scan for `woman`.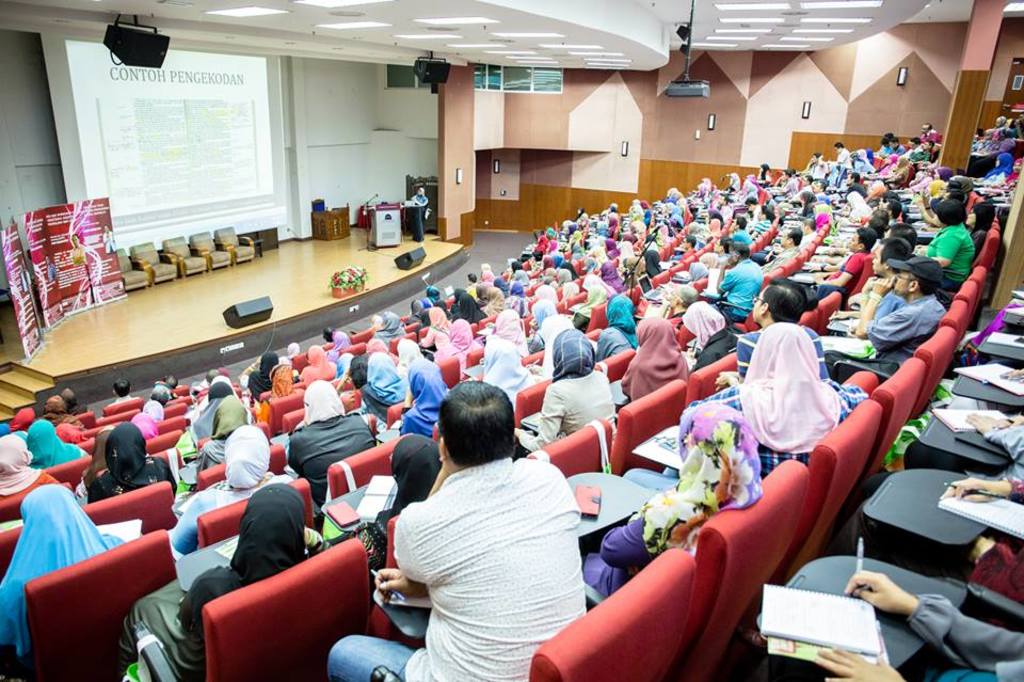
Scan result: [x1=560, y1=266, x2=583, y2=300].
